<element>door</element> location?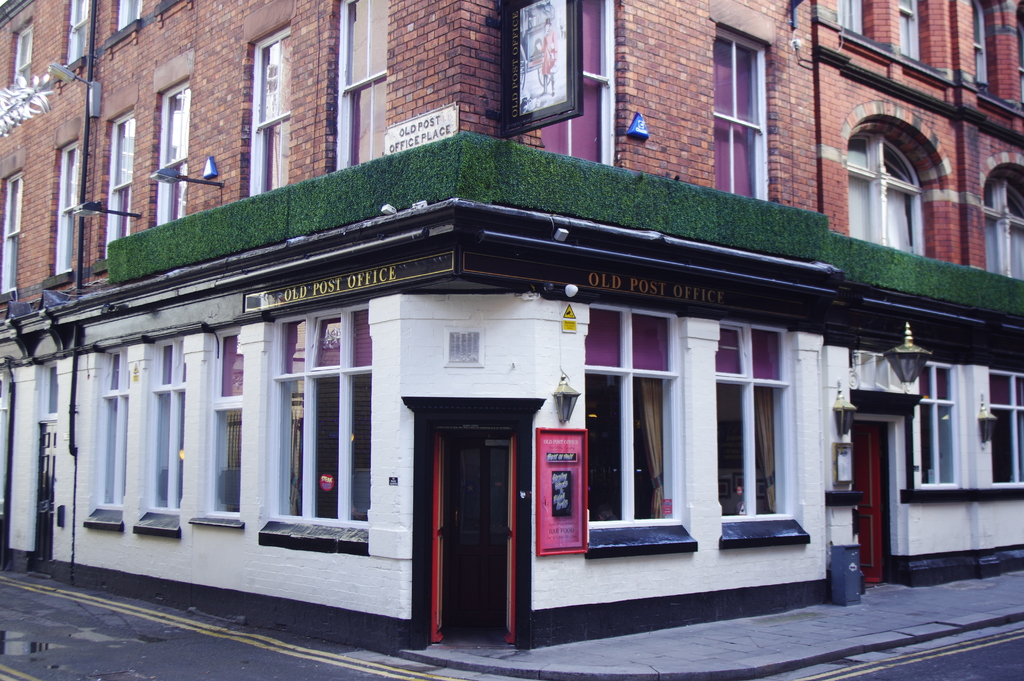
rect(845, 425, 881, 584)
